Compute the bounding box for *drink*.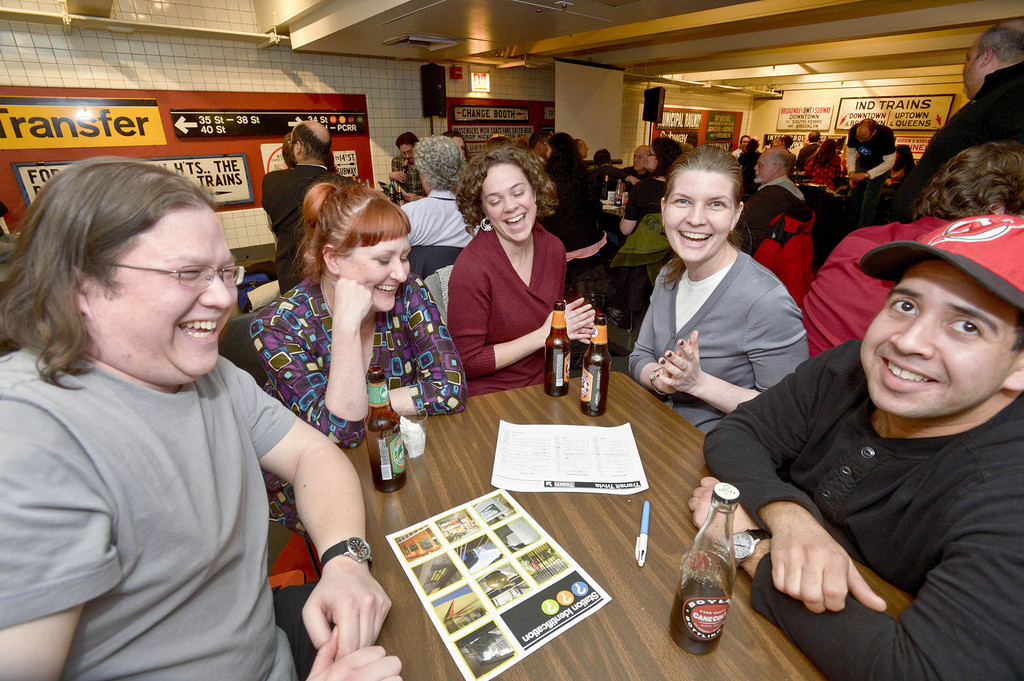
box(667, 581, 732, 656).
